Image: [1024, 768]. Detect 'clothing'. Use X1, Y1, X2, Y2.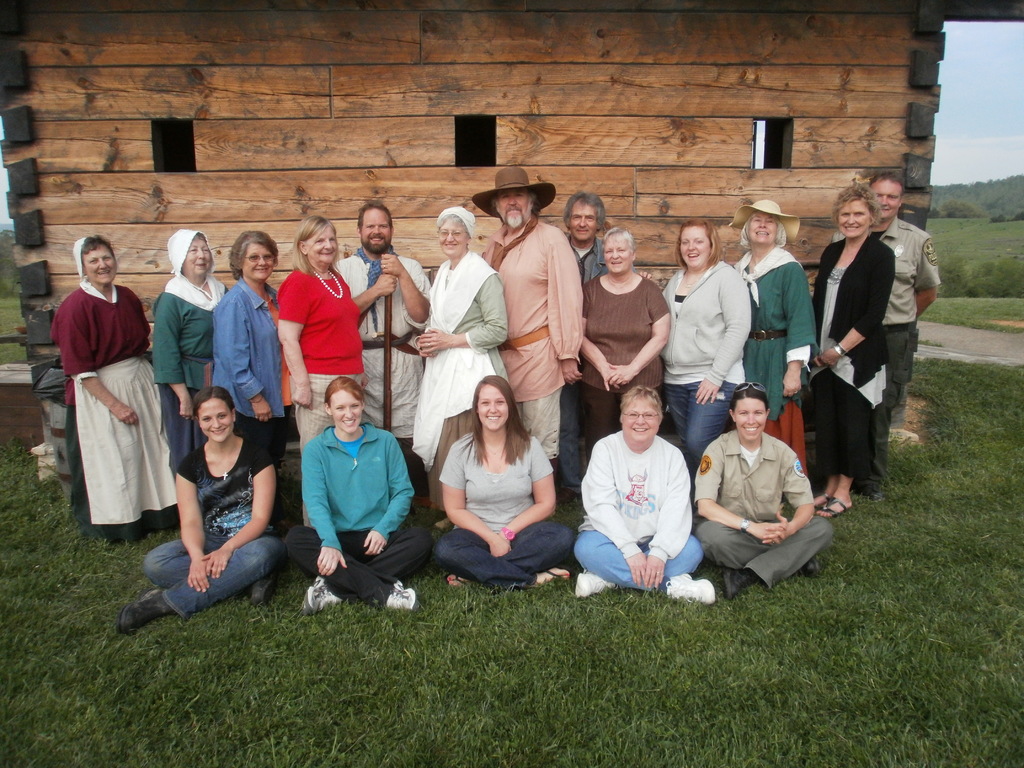
326, 246, 421, 445.
